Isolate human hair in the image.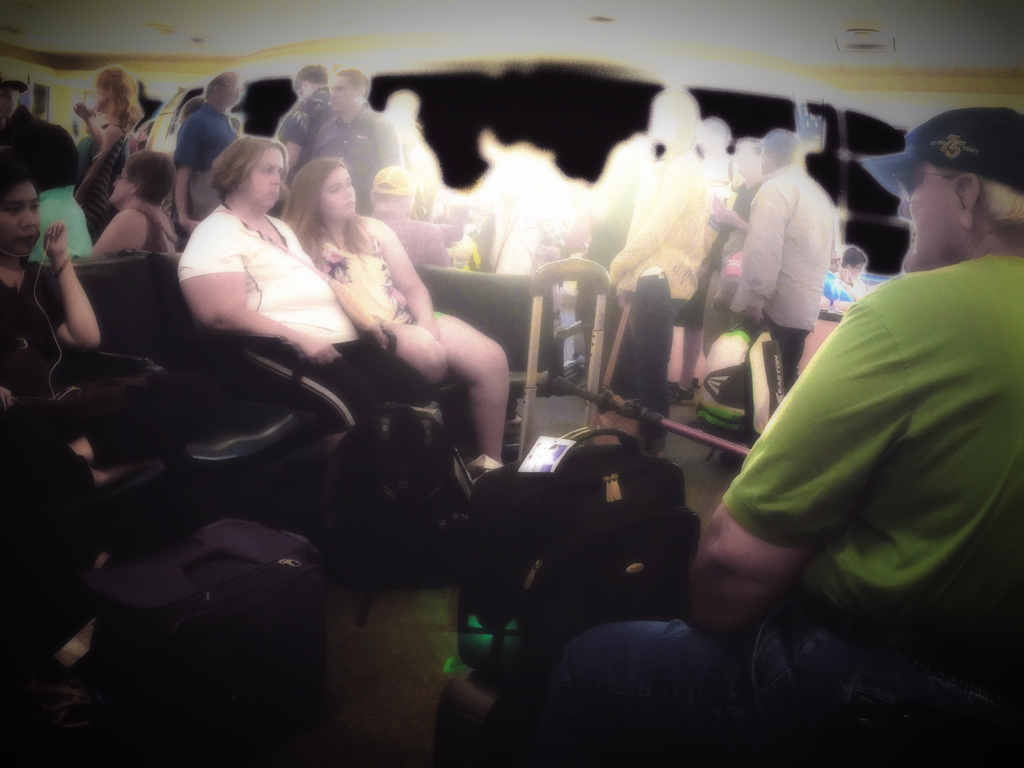
Isolated region: detection(278, 143, 353, 244).
